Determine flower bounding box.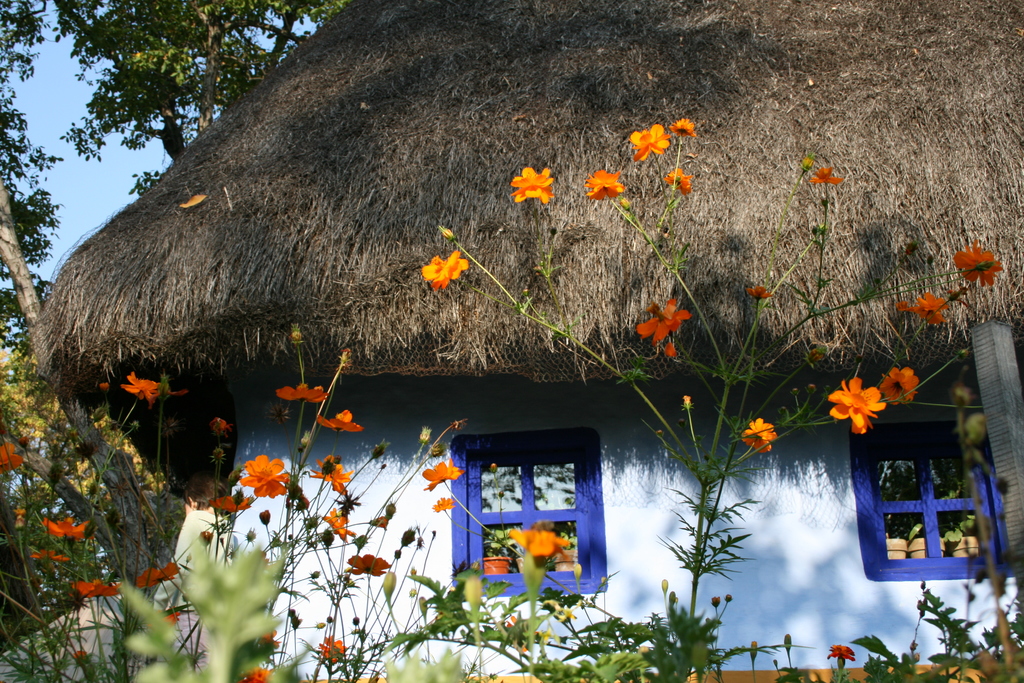
Determined: x1=208 y1=497 x2=258 y2=514.
